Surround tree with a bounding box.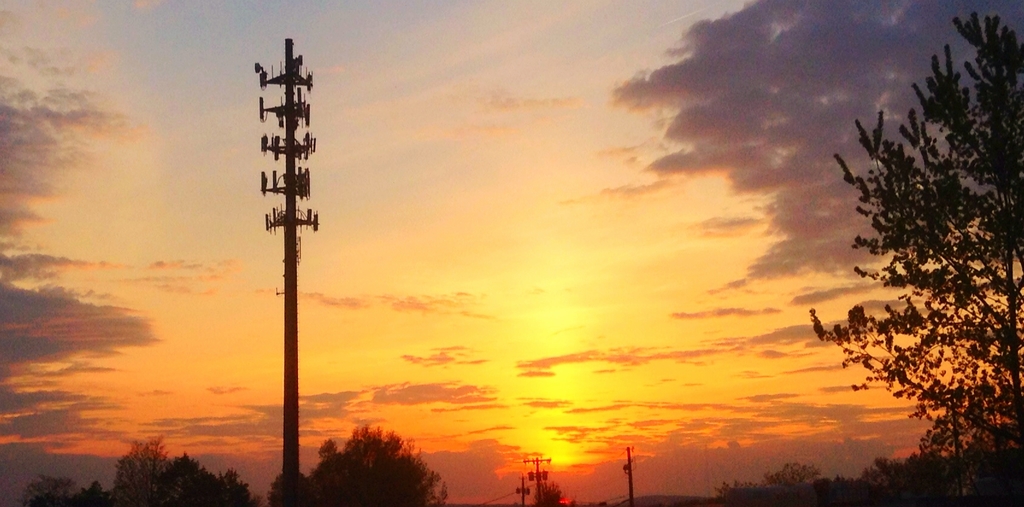
box(155, 453, 209, 503).
